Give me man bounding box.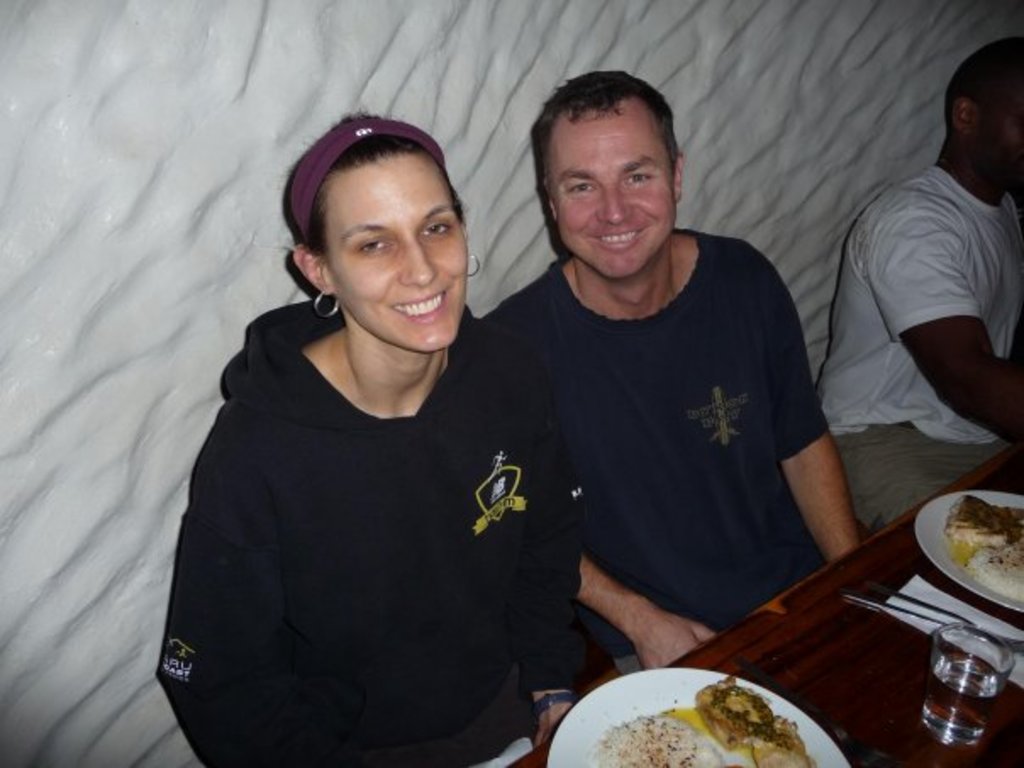
region(487, 71, 865, 680).
